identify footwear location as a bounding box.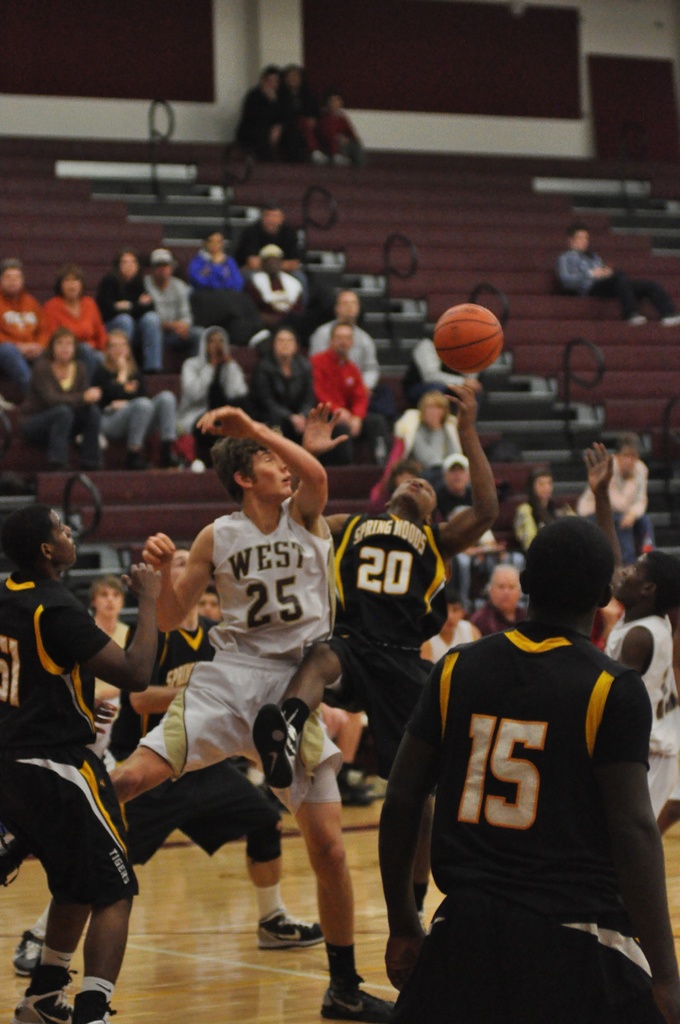
box=[254, 910, 330, 947].
